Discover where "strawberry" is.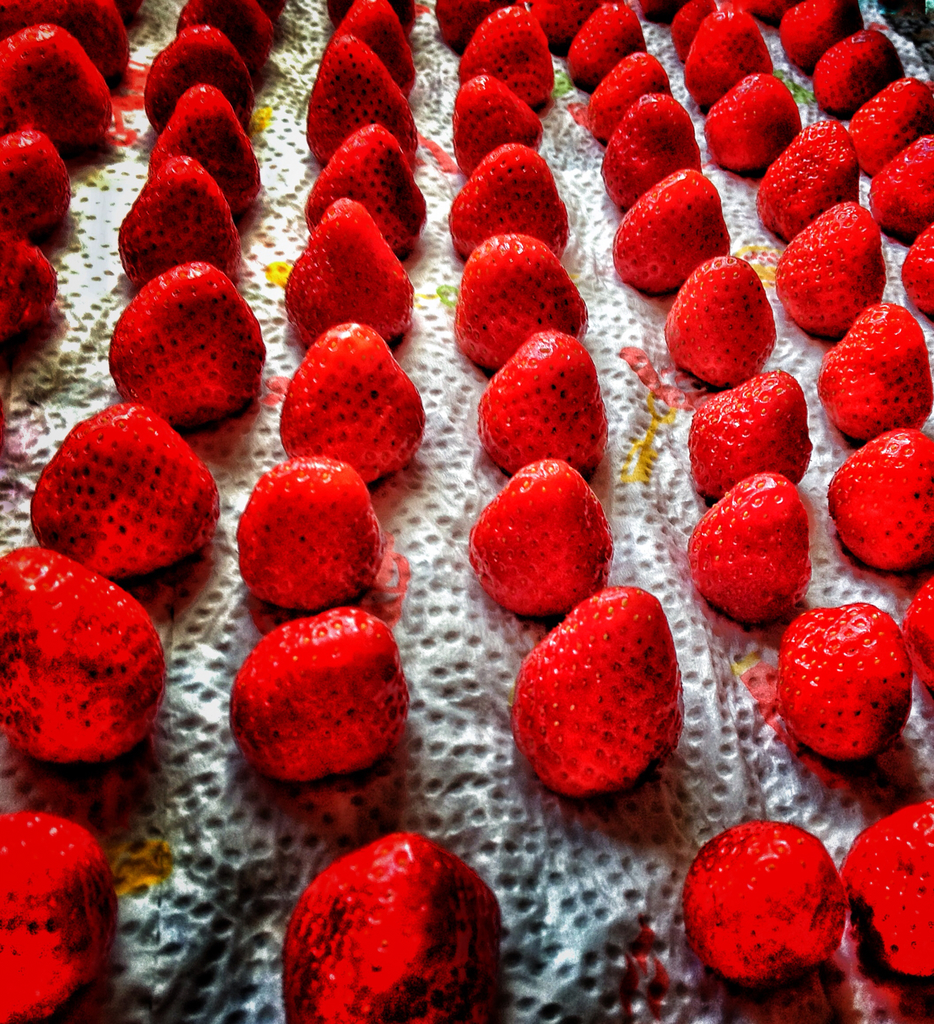
Discovered at {"left": 0, "top": 19, "right": 113, "bottom": 150}.
